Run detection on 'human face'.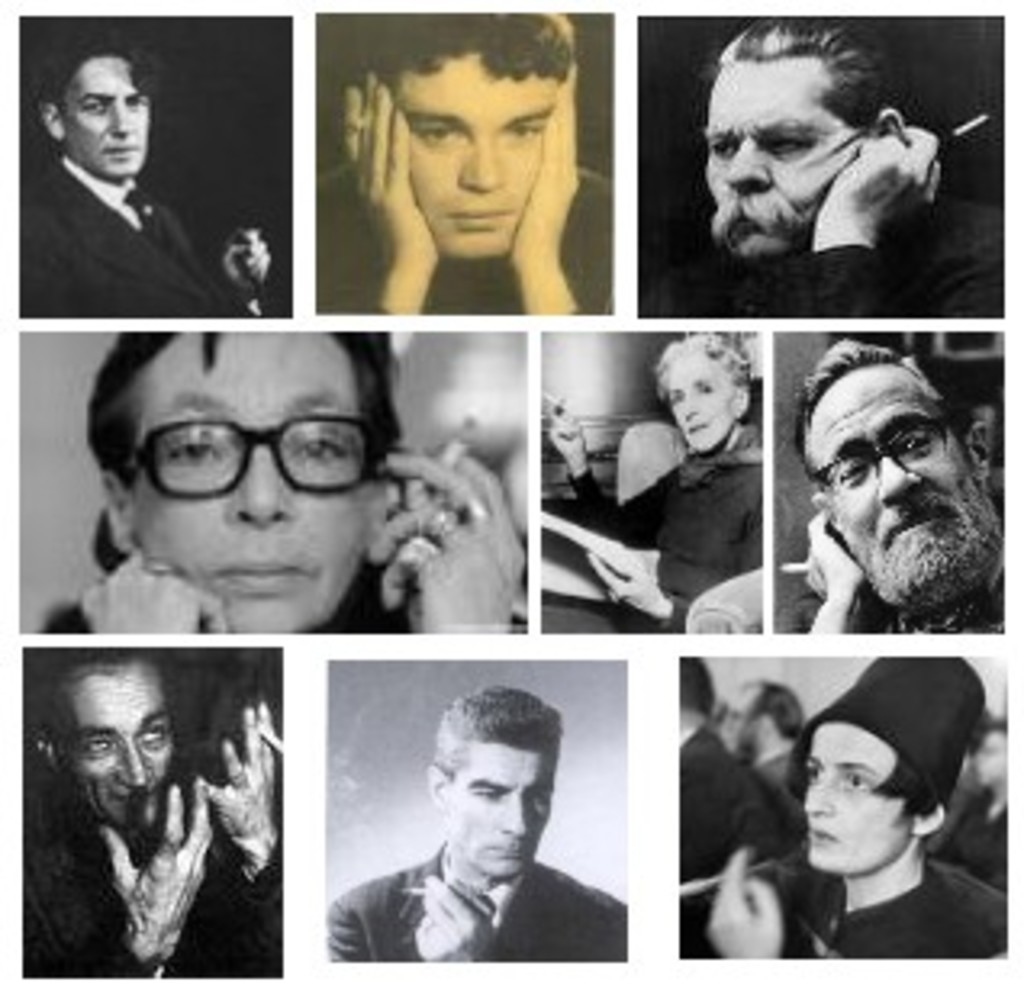
Result: 119/328/370/631.
